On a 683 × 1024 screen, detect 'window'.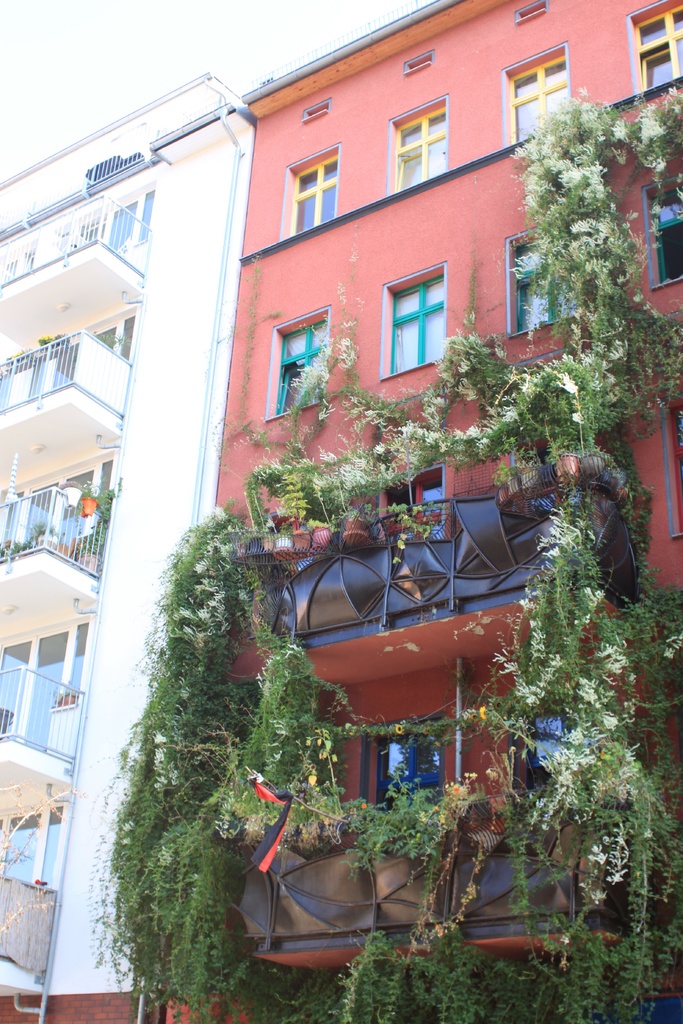
{"x1": 0, "y1": 804, "x2": 65, "y2": 883}.
